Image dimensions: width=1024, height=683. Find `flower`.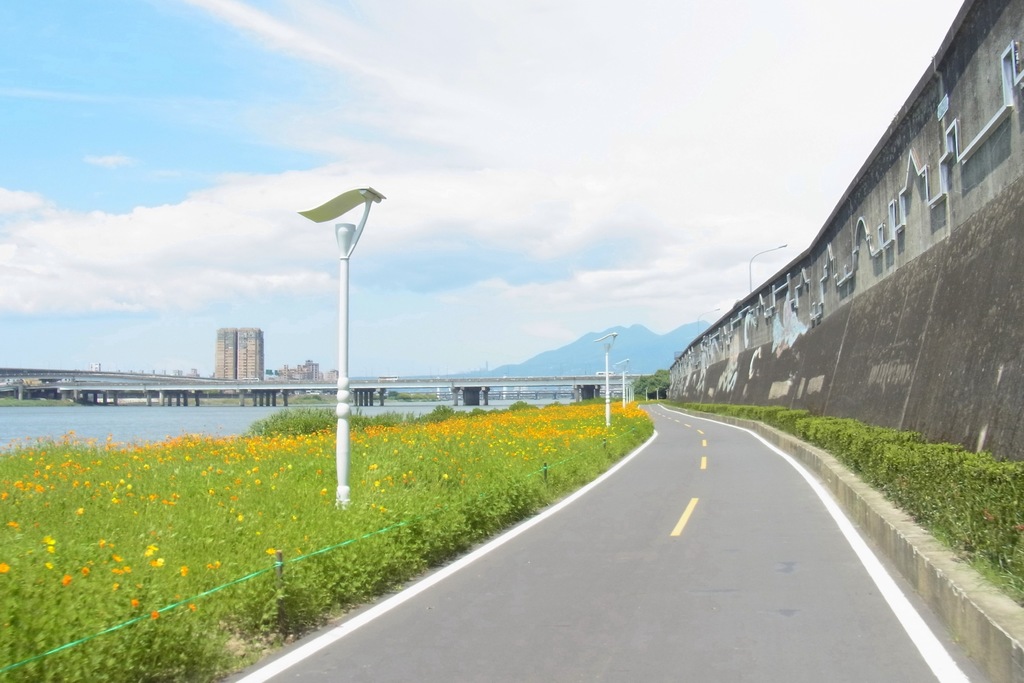
45/547/58/554.
